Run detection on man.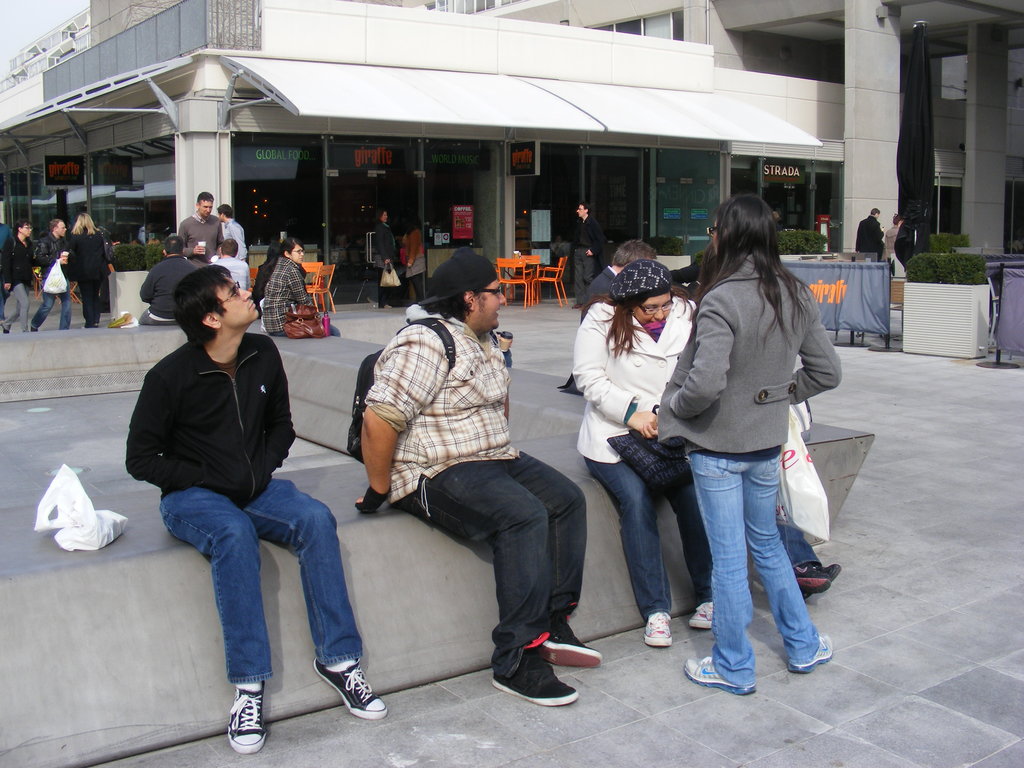
Result: [x1=883, y1=212, x2=903, y2=257].
